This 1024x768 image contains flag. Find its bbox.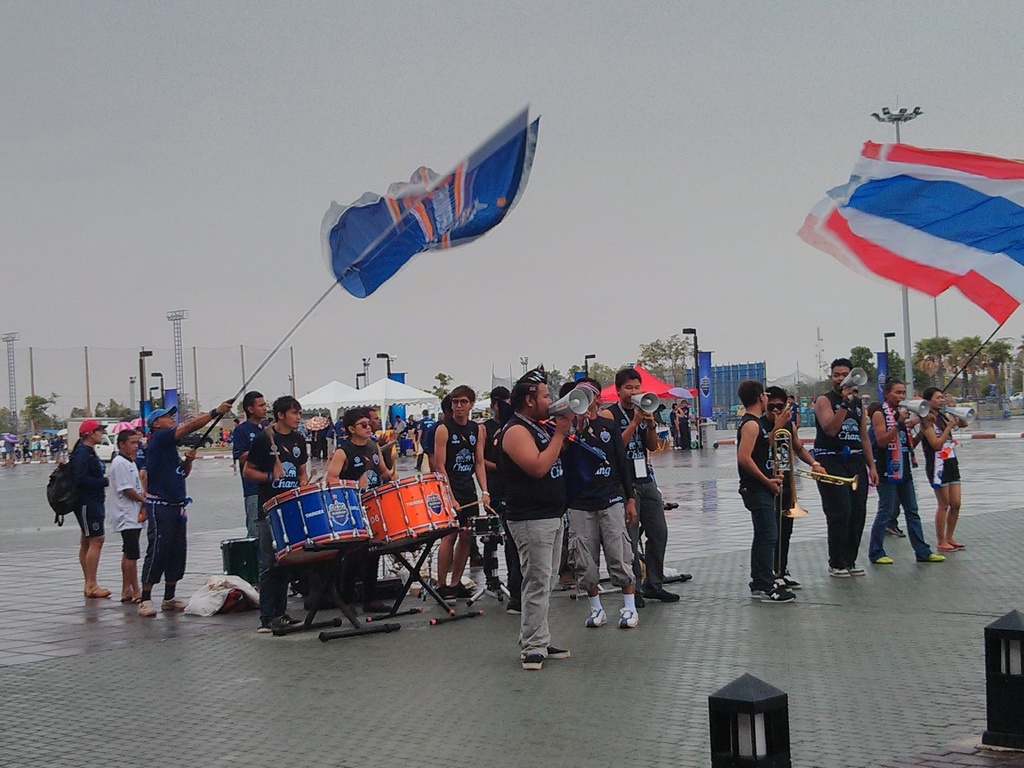
detection(317, 100, 544, 300).
